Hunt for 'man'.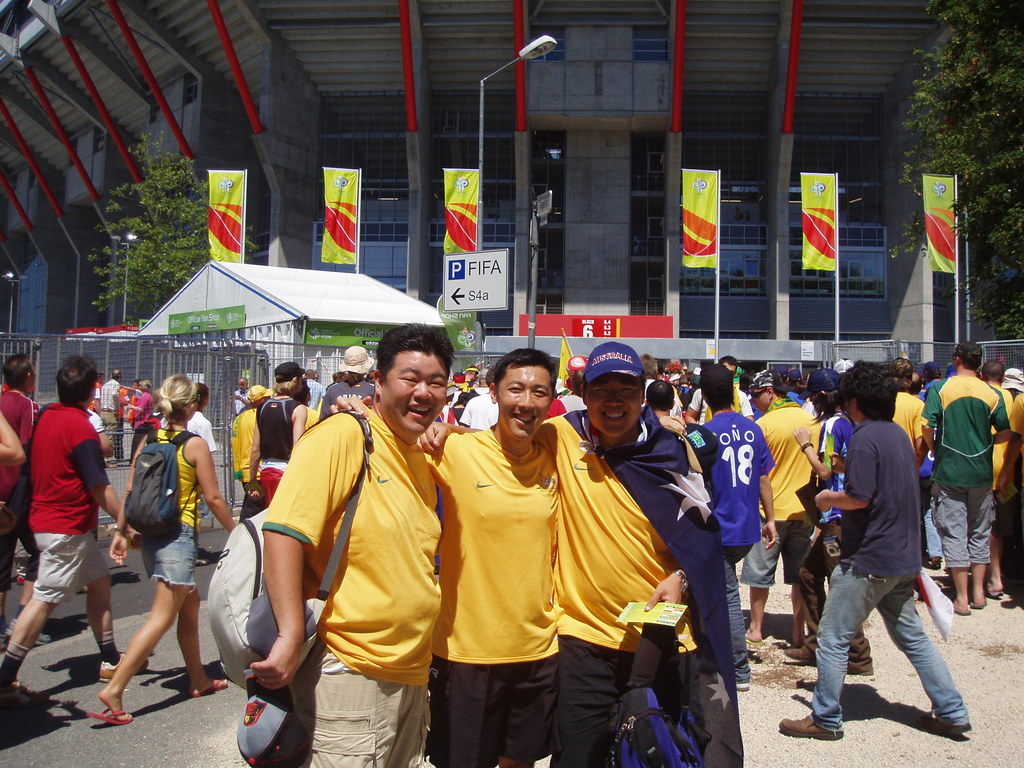
Hunted down at region(320, 345, 376, 410).
